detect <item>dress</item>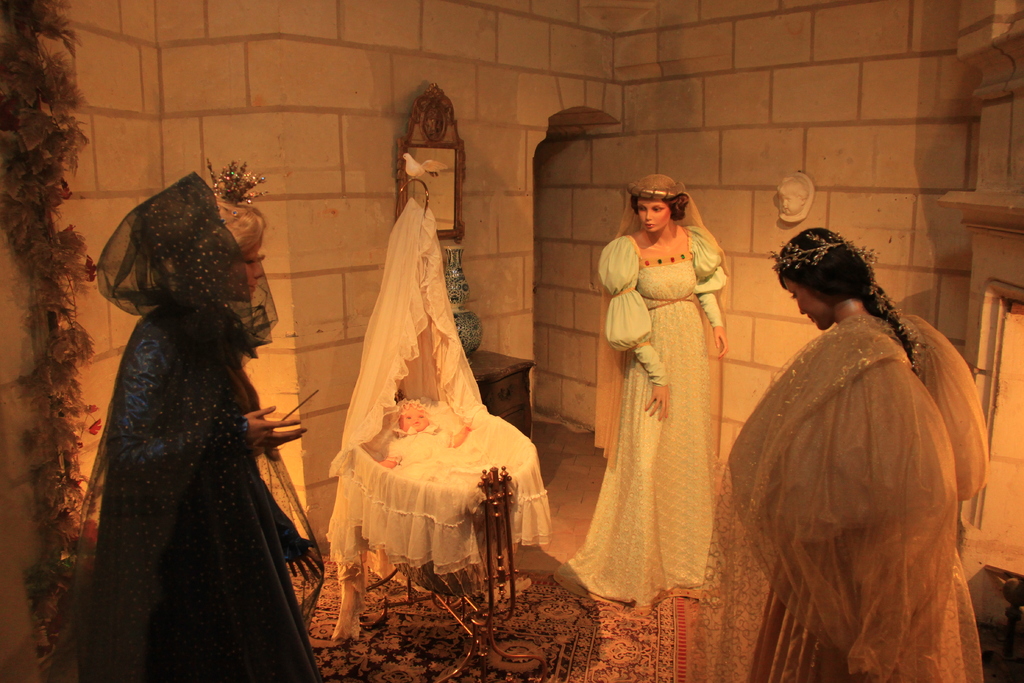
670:315:988:682
